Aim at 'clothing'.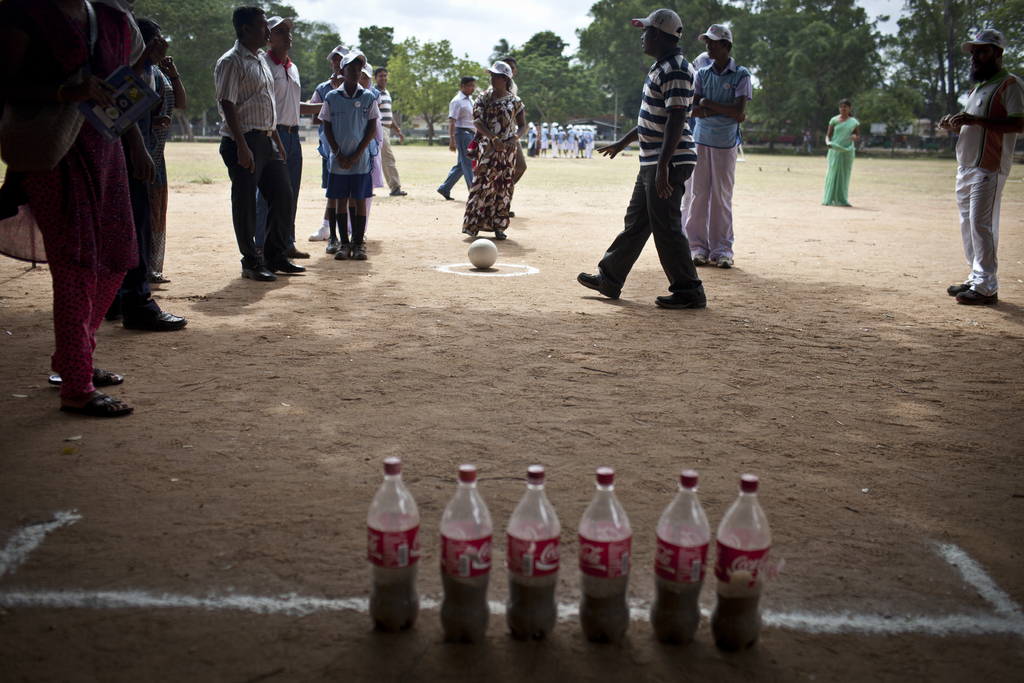
Aimed at 212:41:293:263.
